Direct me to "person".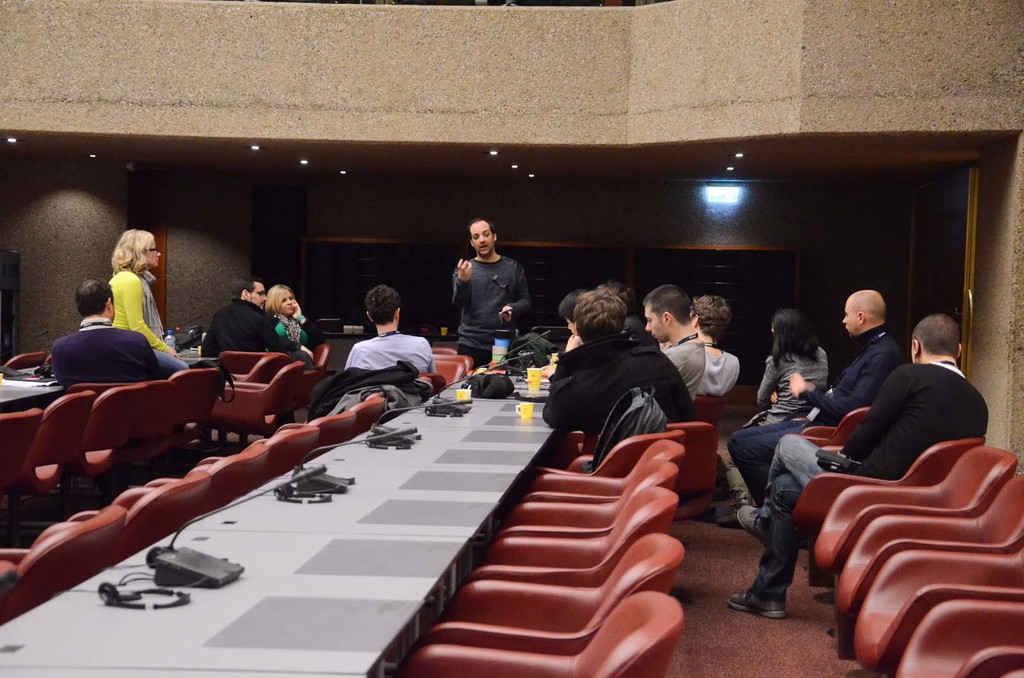
Direction: 451, 221, 533, 369.
